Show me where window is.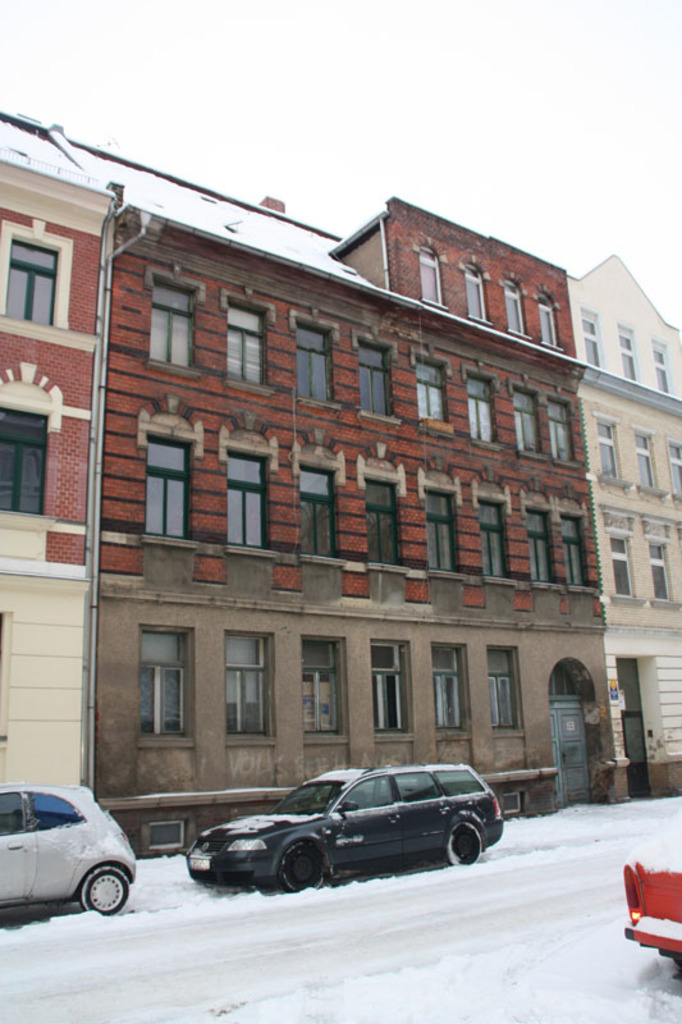
window is at box=[366, 635, 411, 726].
